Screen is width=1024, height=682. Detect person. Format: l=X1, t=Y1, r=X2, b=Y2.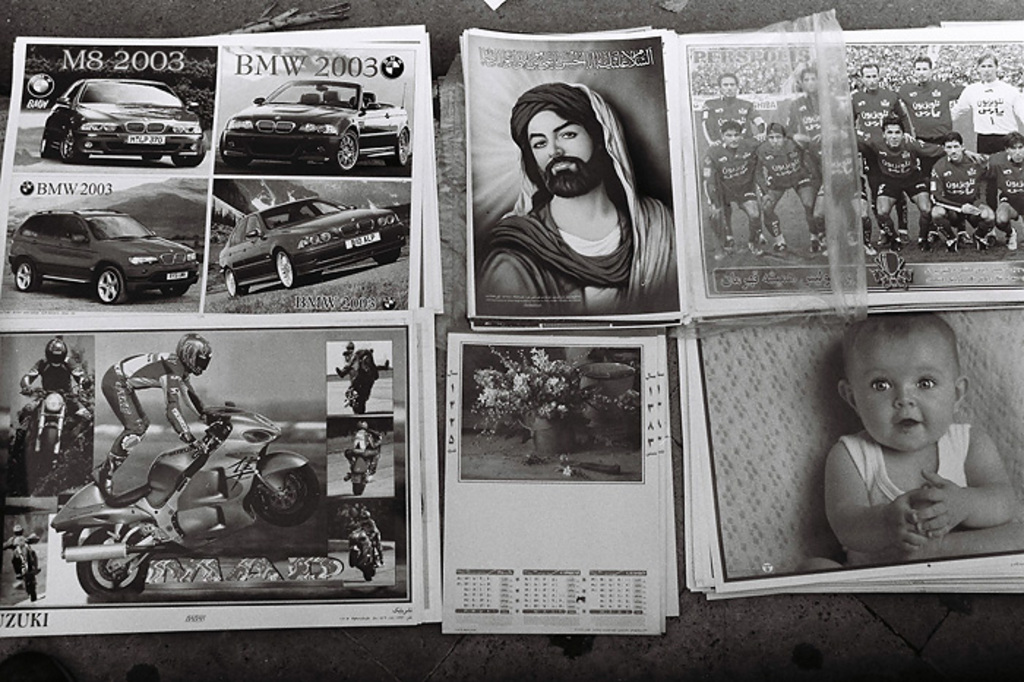
l=693, t=70, r=768, b=140.
